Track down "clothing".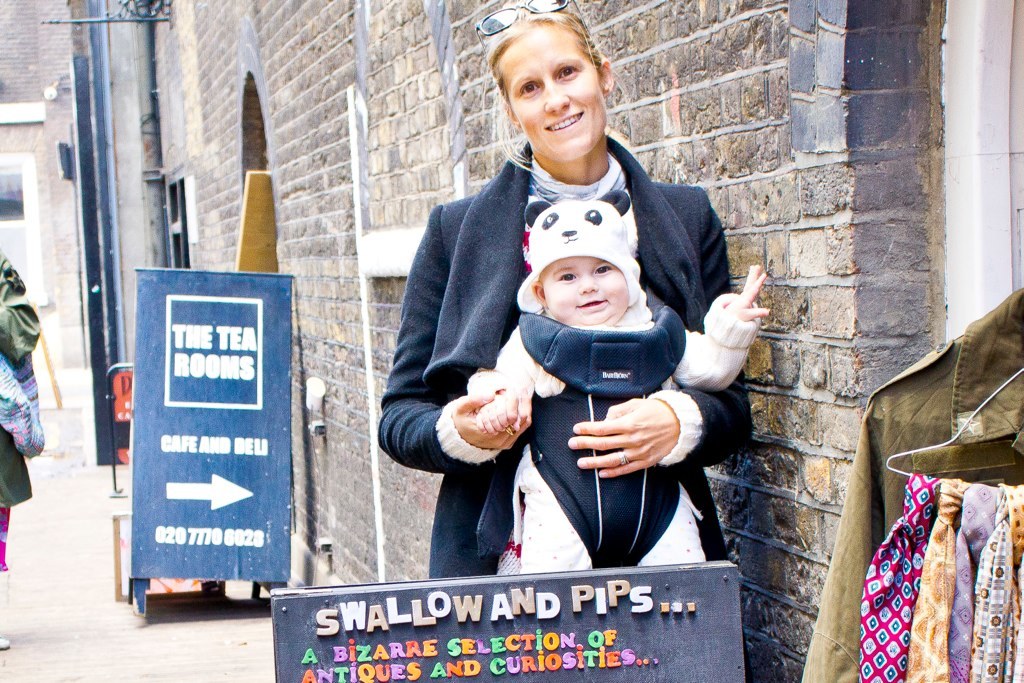
Tracked to <bbox>0, 246, 41, 509</bbox>.
